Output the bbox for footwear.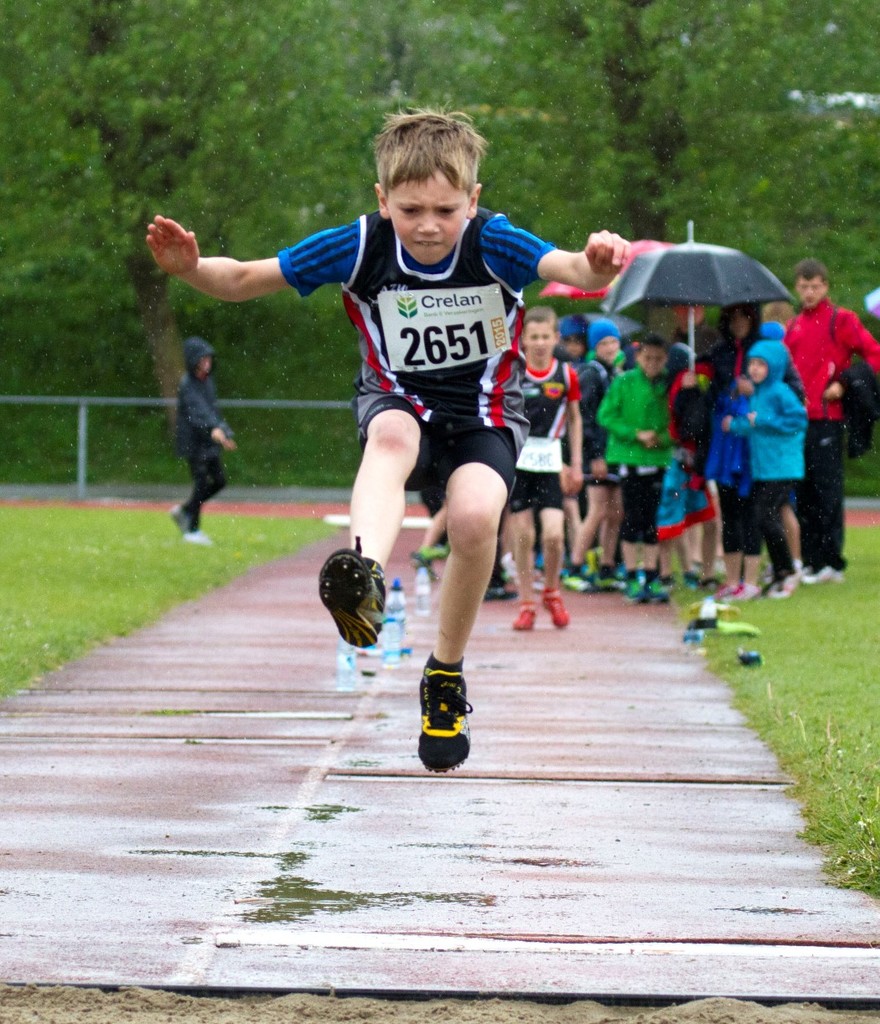
(x1=702, y1=574, x2=716, y2=592).
